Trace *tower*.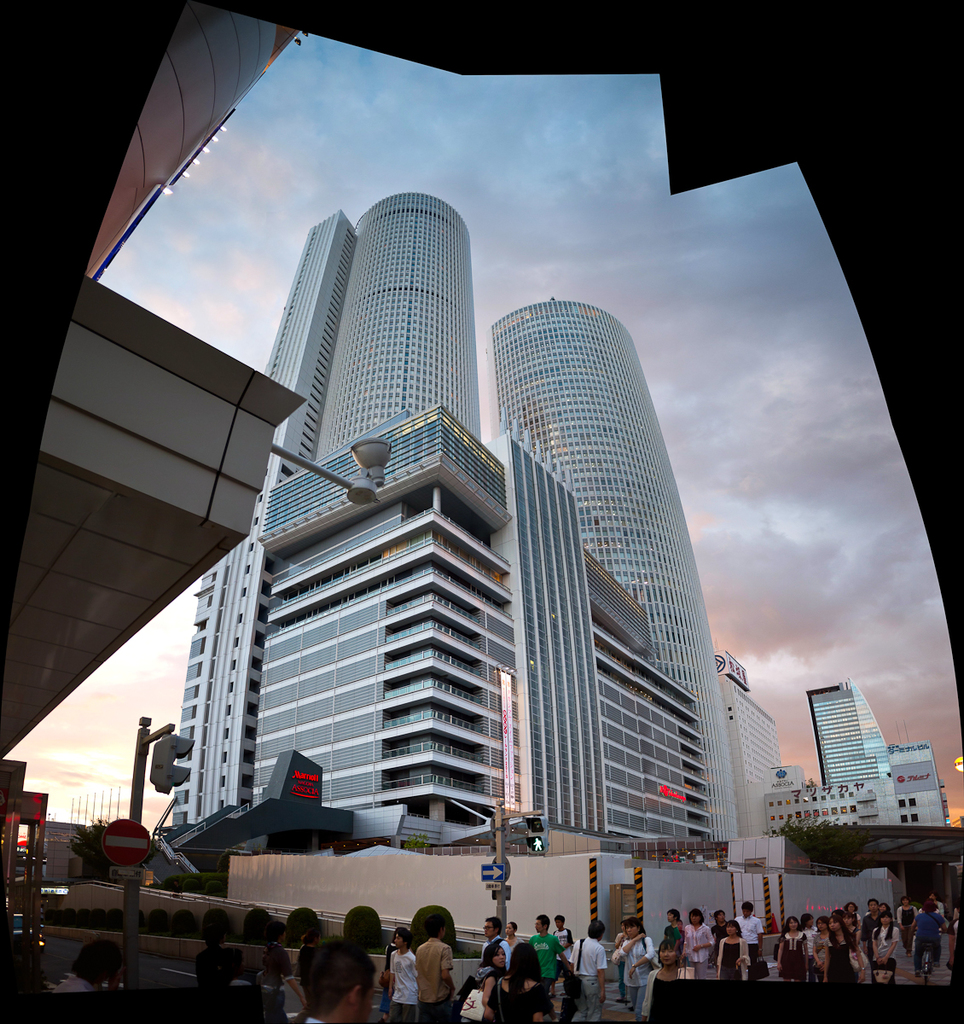
Traced to bbox=(150, 114, 782, 890).
